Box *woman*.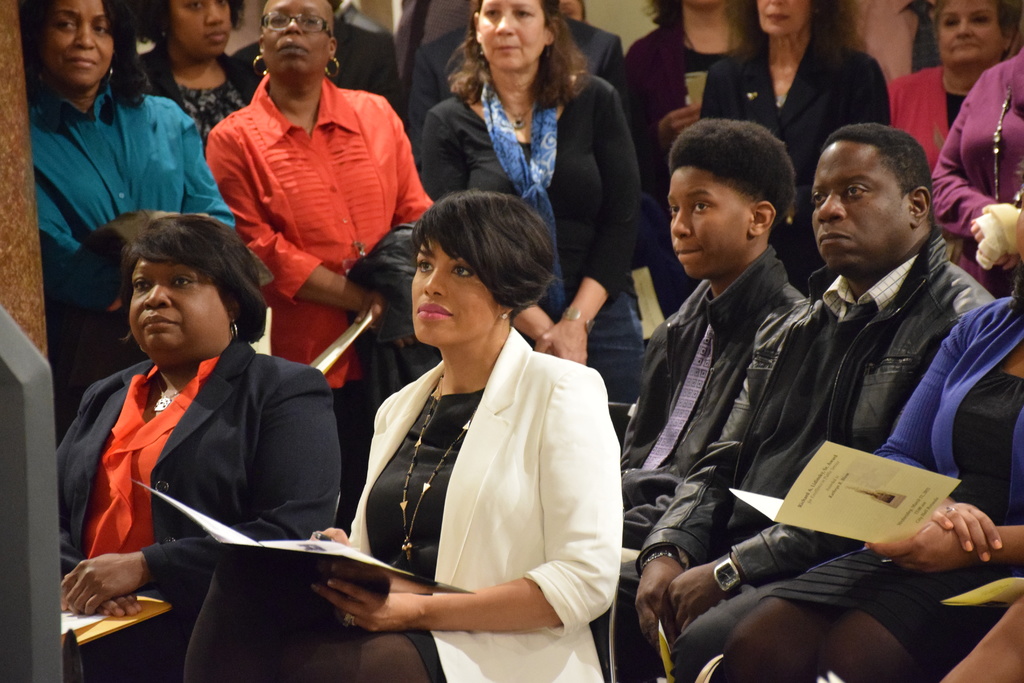
{"left": 199, "top": 0, "right": 433, "bottom": 415}.
